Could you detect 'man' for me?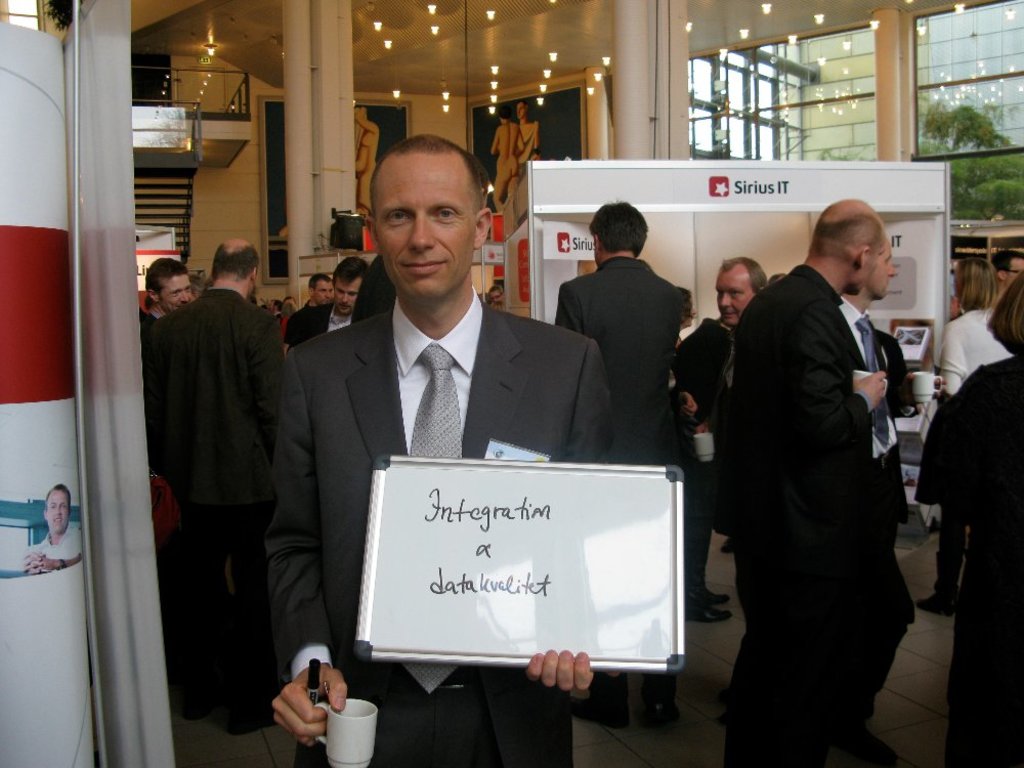
Detection result: bbox=(837, 236, 935, 767).
